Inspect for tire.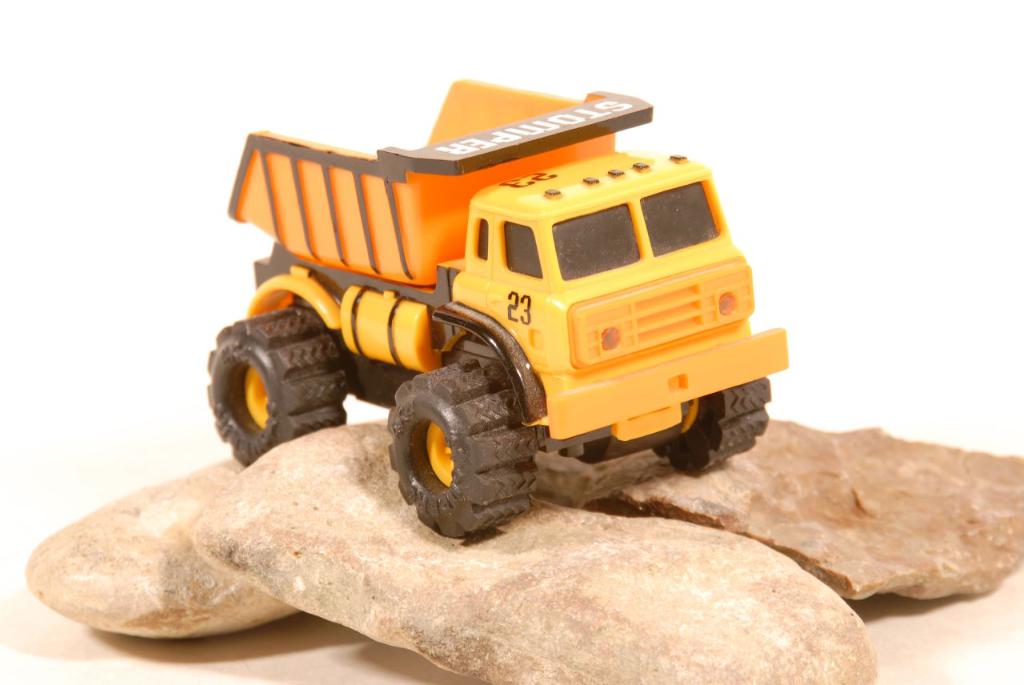
Inspection: bbox=[381, 355, 539, 544].
